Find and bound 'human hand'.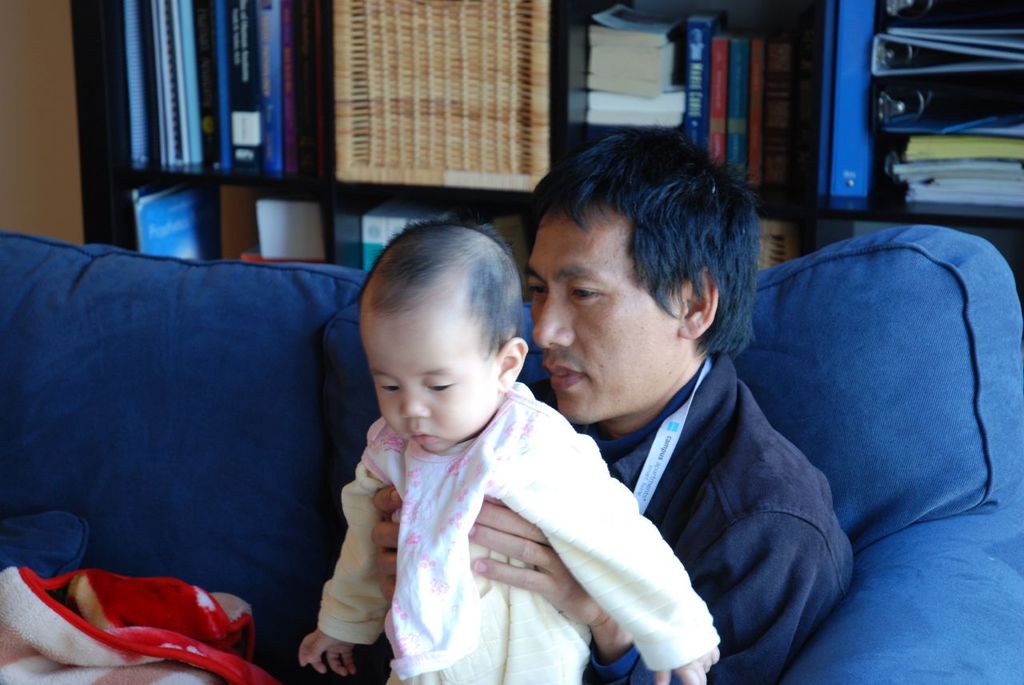
Bound: [left=442, top=491, right=633, bottom=647].
